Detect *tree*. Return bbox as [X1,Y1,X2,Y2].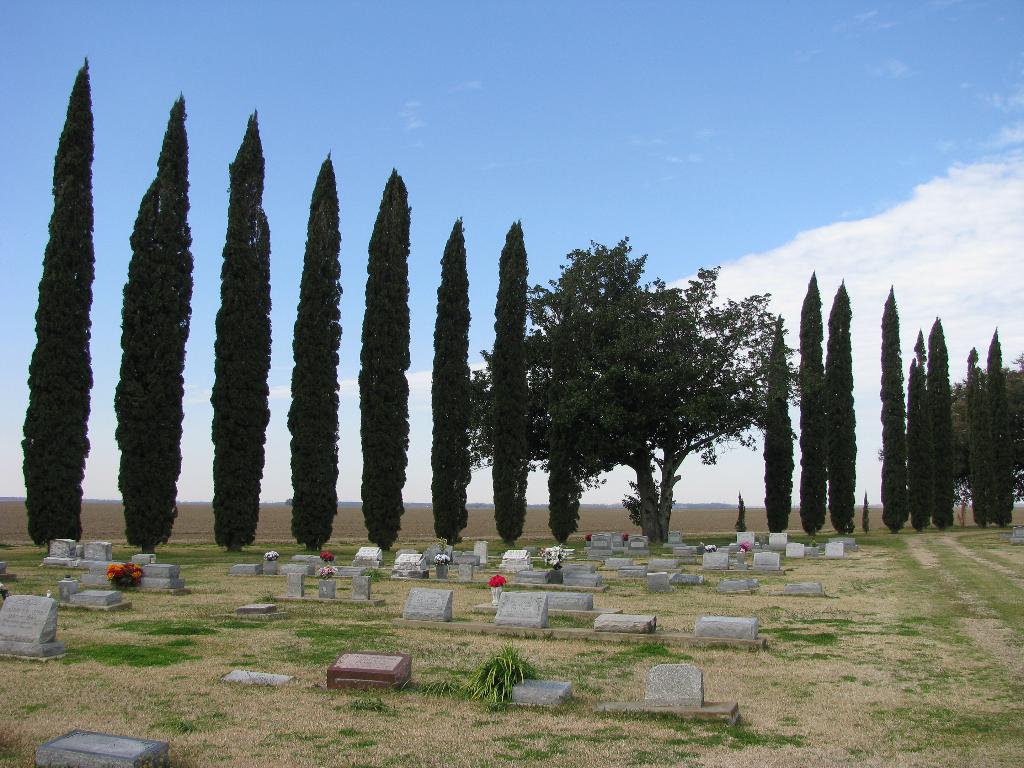
[923,321,953,532].
